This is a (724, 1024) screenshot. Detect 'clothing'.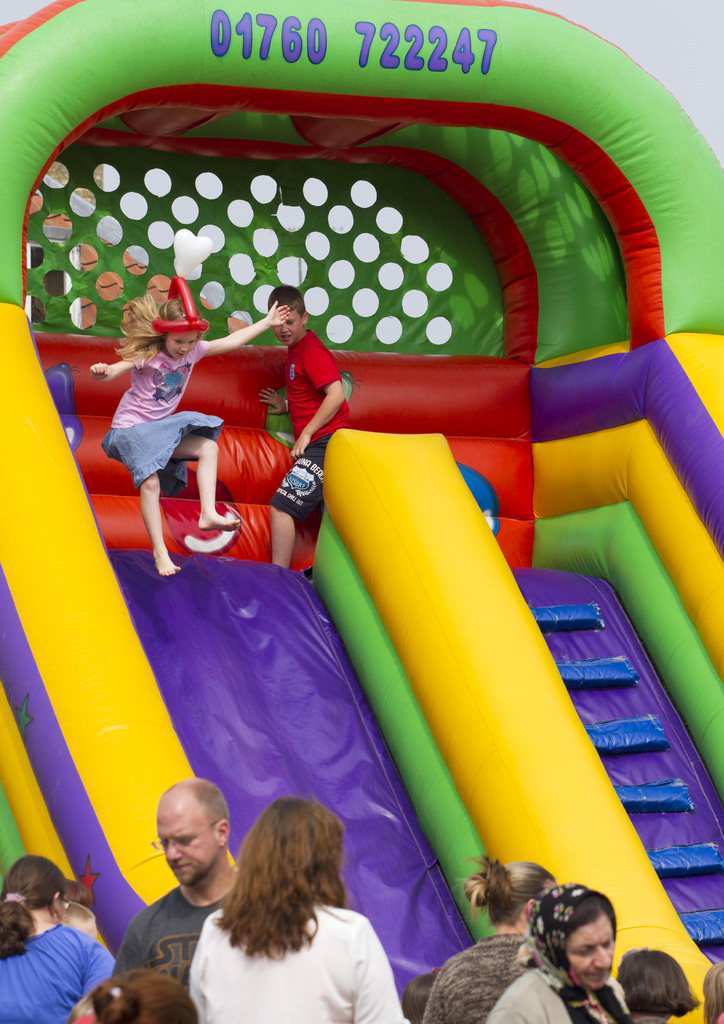
crop(117, 879, 245, 984).
